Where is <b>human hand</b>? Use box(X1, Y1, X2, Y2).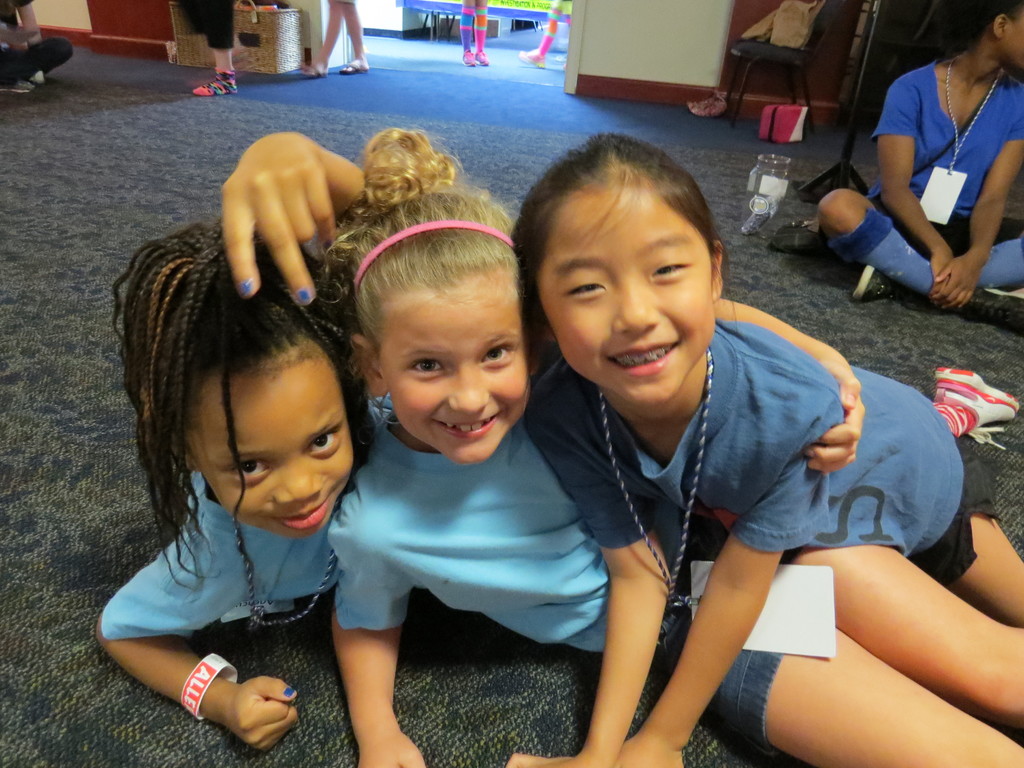
box(929, 252, 984, 315).
